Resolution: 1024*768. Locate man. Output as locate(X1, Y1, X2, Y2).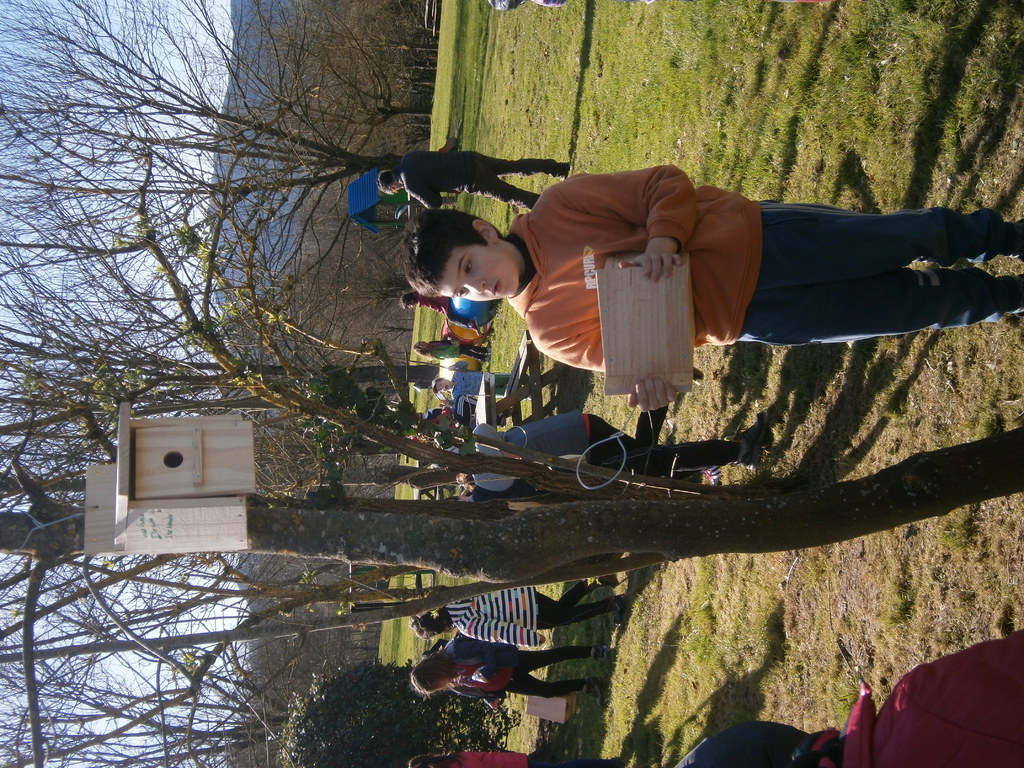
locate(495, 367, 703, 458).
